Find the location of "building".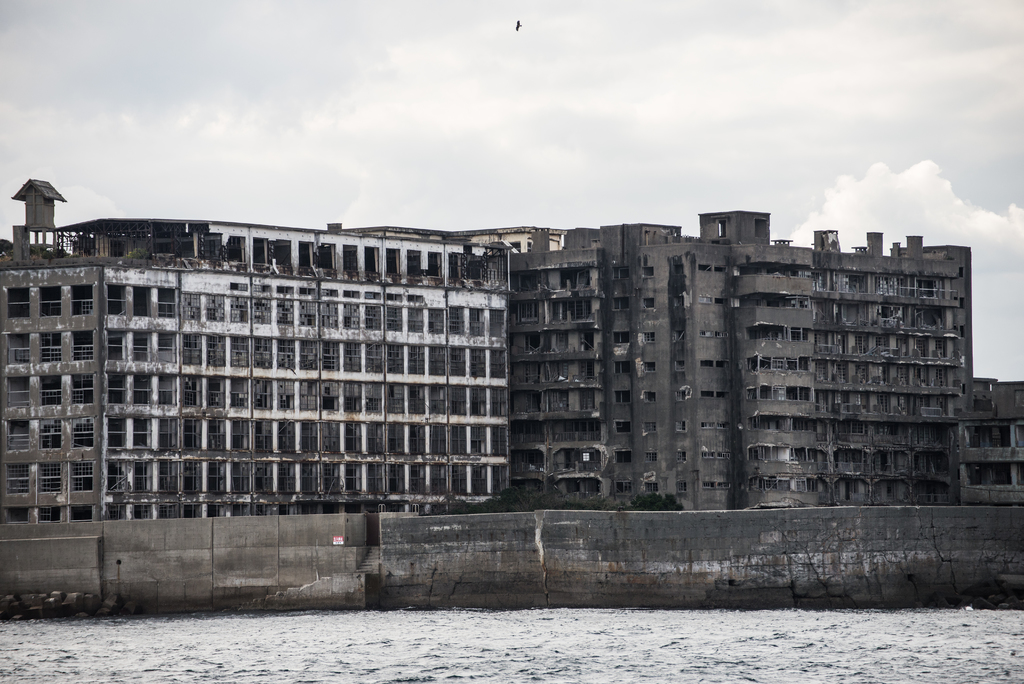
Location: <bbox>0, 182, 512, 526</bbox>.
